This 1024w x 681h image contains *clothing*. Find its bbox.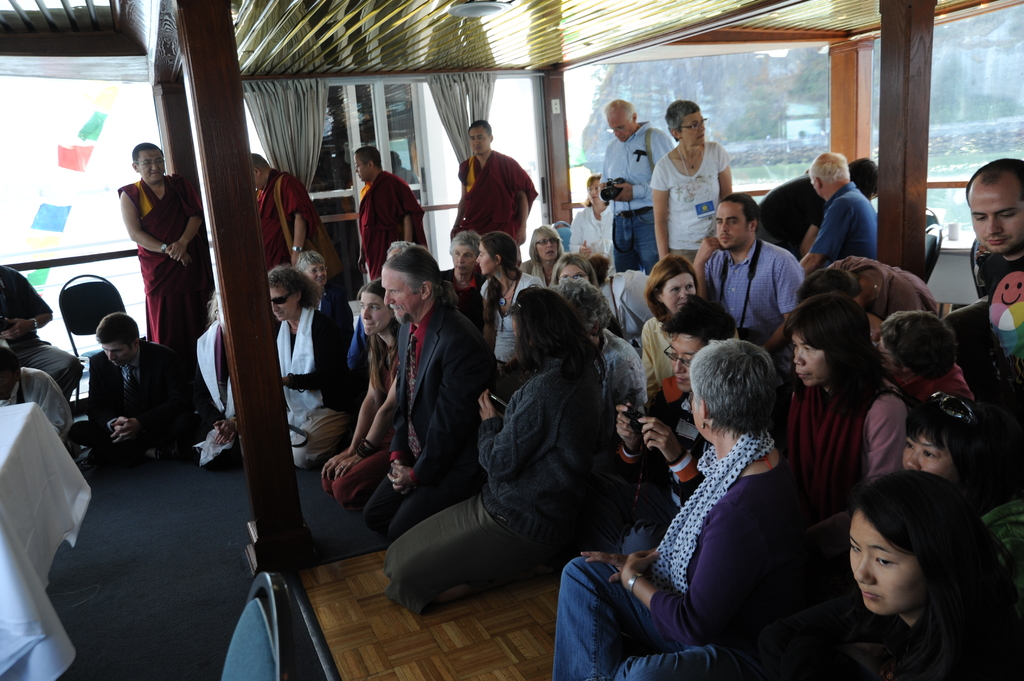
69:340:196:458.
